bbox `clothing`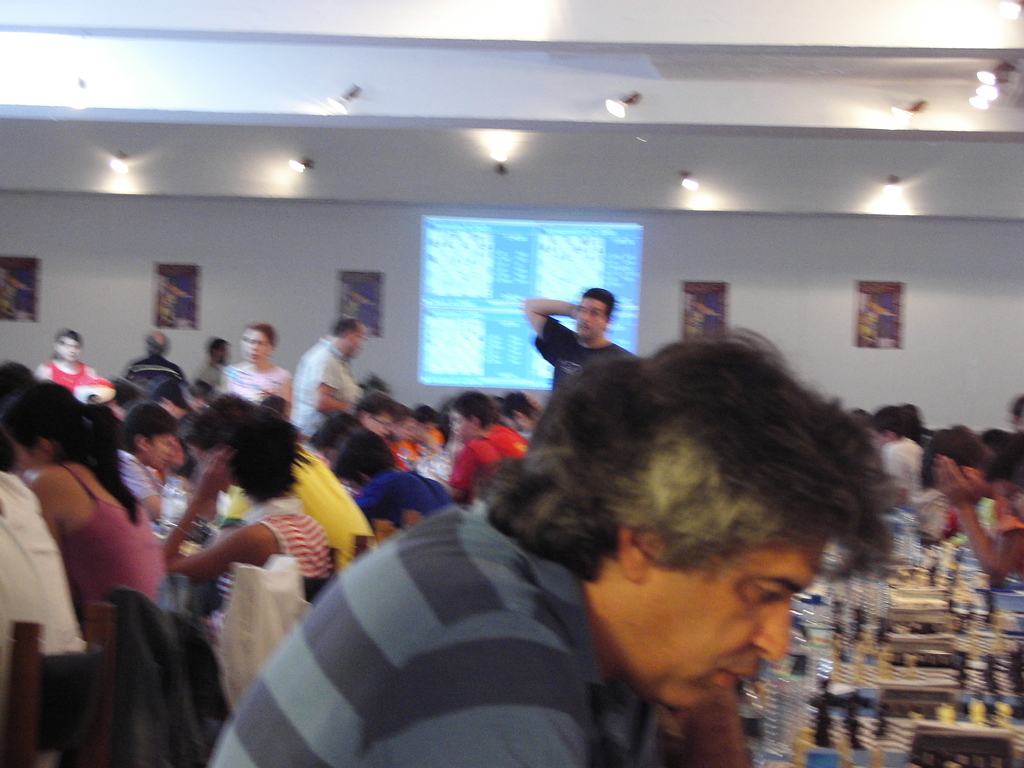
x1=211 y1=497 x2=334 y2=644
